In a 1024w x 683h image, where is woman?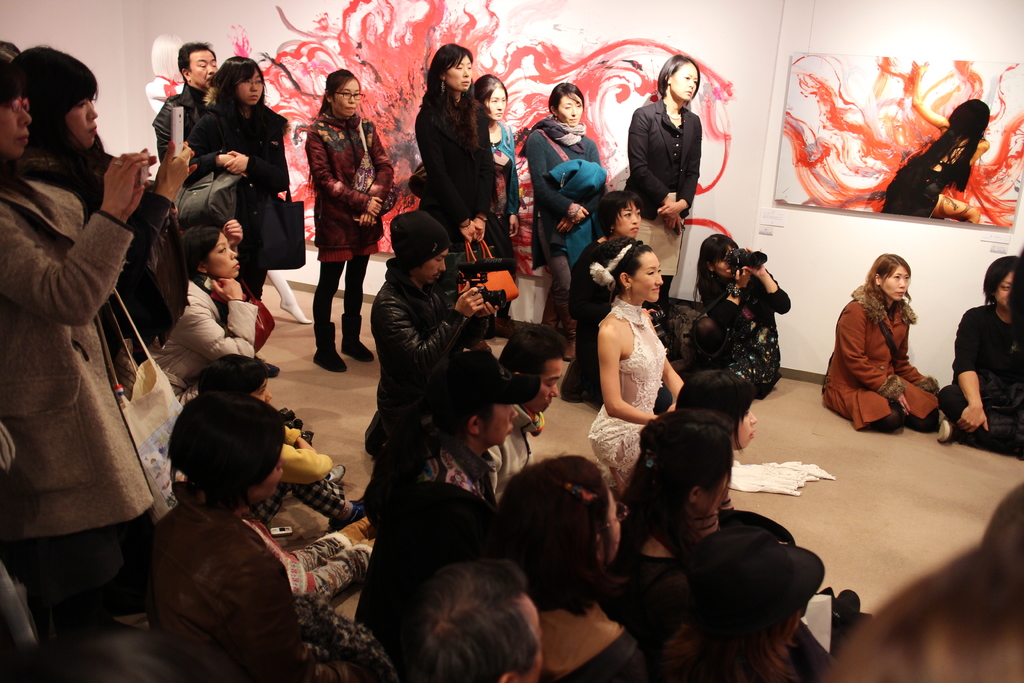
locate(288, 69, 385, 368).
